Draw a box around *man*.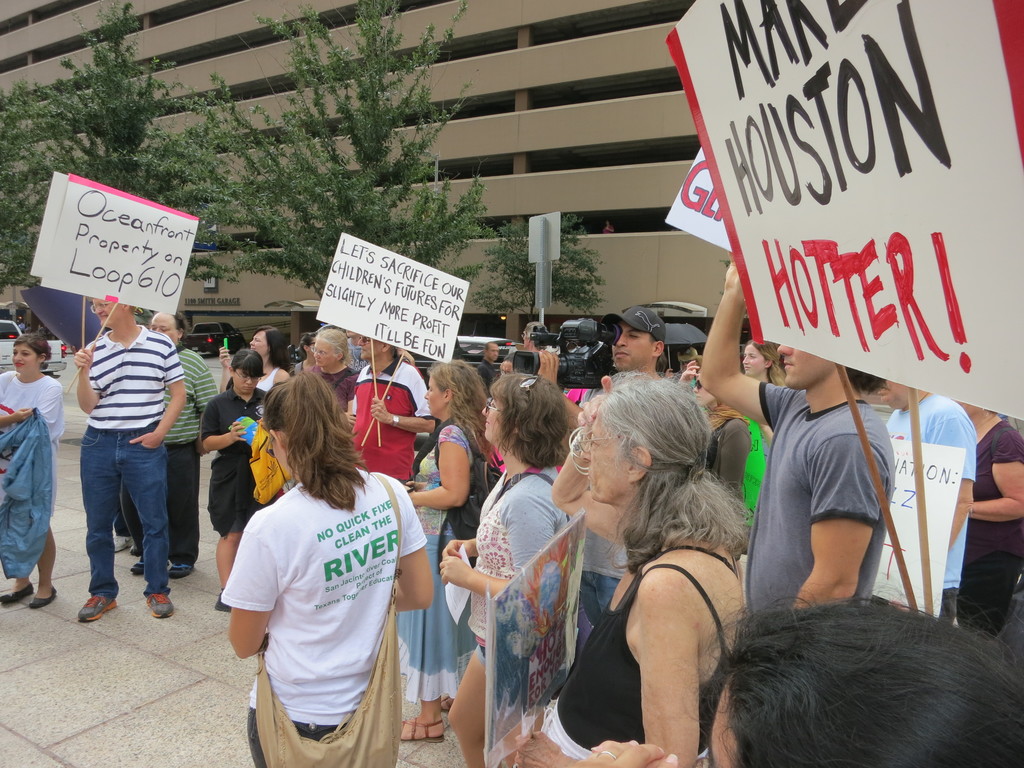
l=694, t=256, r=894, b=614.
